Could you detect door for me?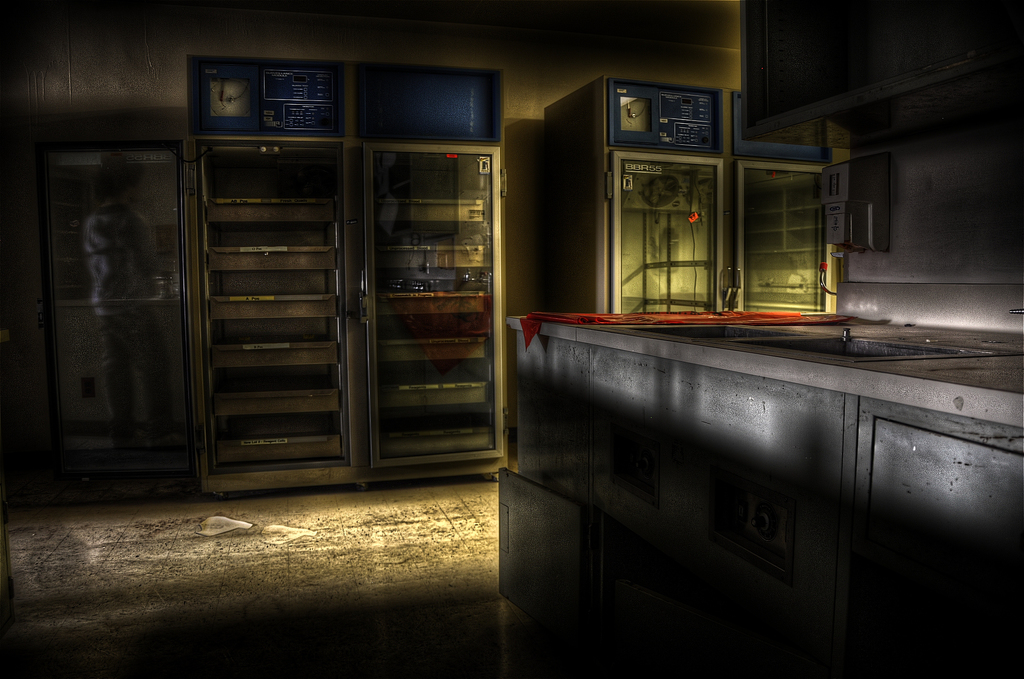
Detection result: rect(177, 77, 514, 476).
